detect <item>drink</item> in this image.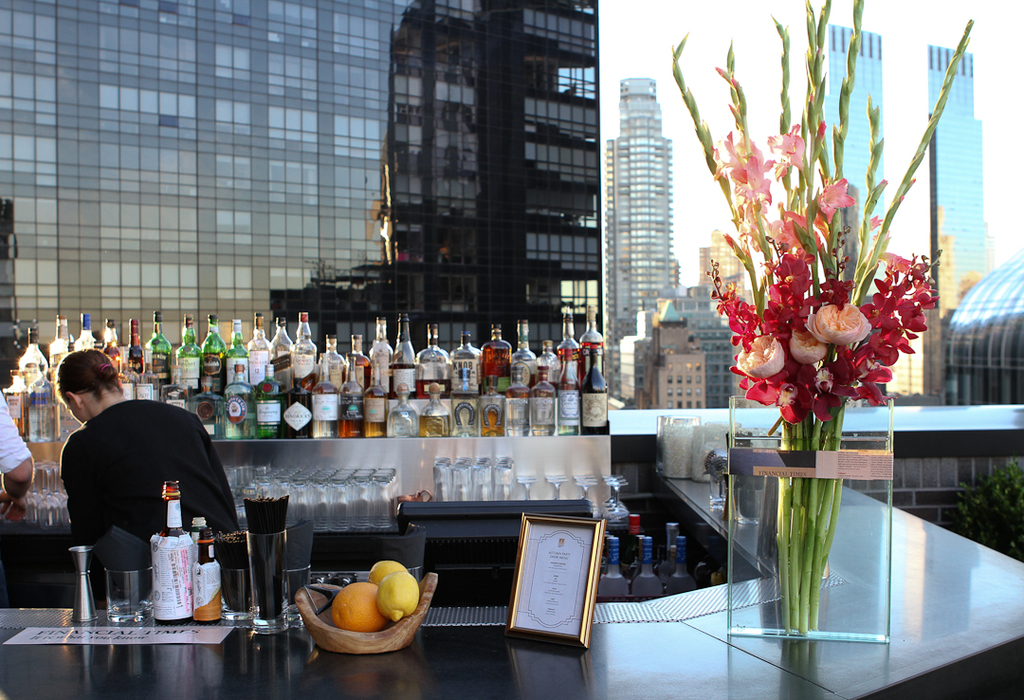
Detection: (189, 377, 220, 436).
